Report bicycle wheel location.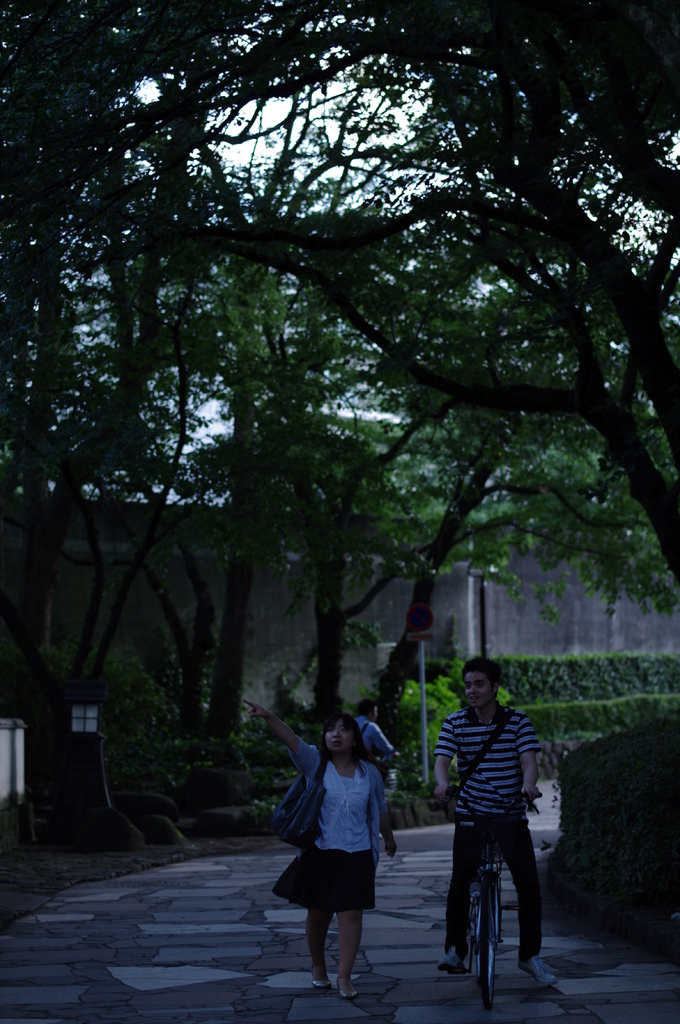
Report: [473,870,503,1012].
